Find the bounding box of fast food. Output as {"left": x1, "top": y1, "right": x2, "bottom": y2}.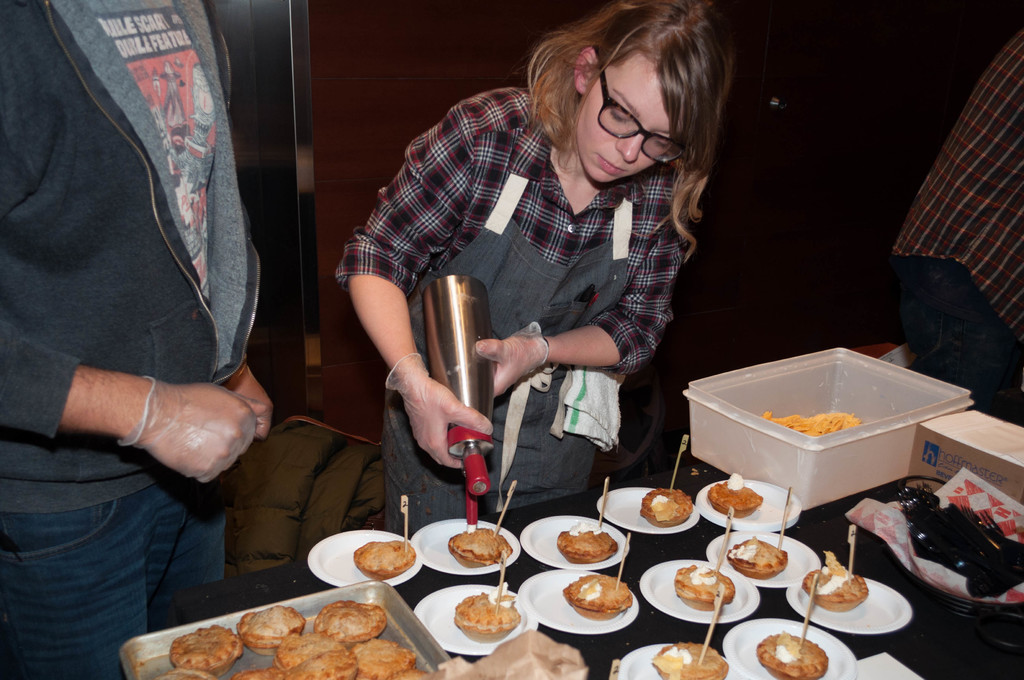
{"left": 763, "top": 410, "right": 861, "bottom": 439}.
